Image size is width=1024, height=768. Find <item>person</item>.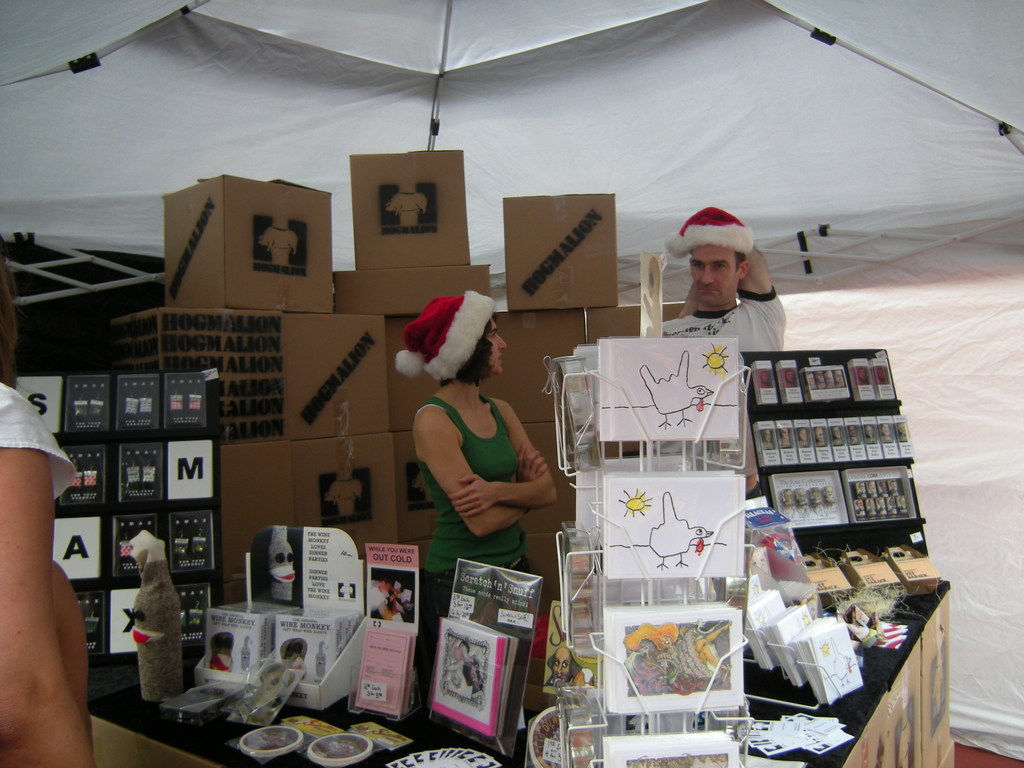
(663, 207, 786, 500).
